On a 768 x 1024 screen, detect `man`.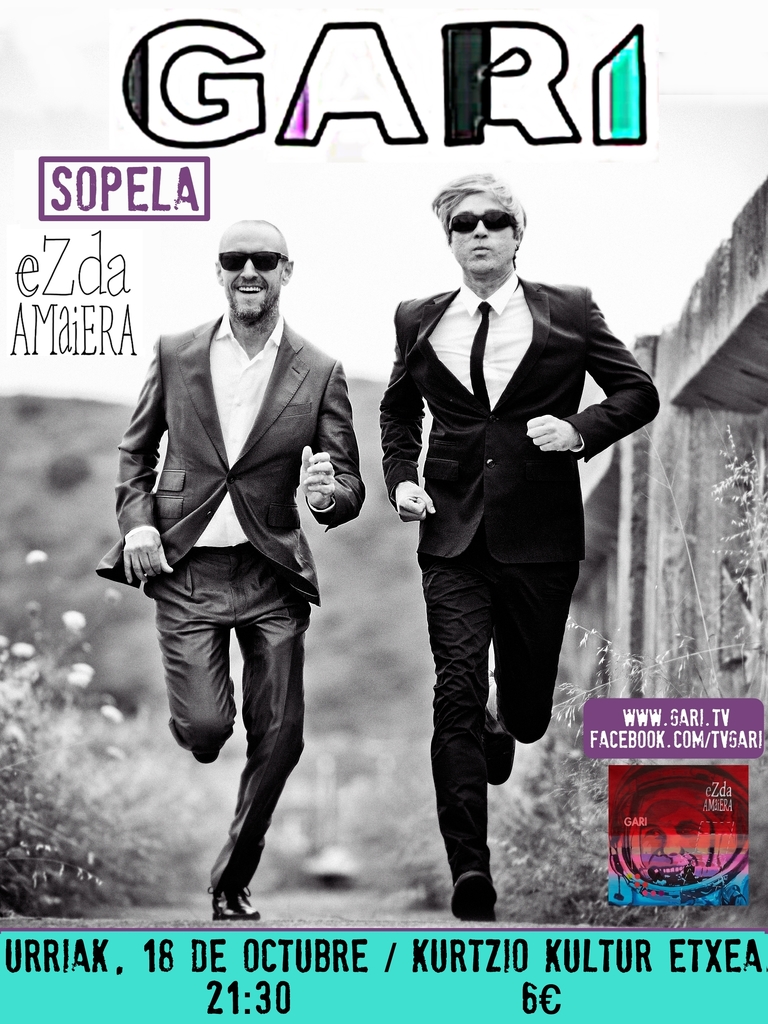
[109,232,369,901].
